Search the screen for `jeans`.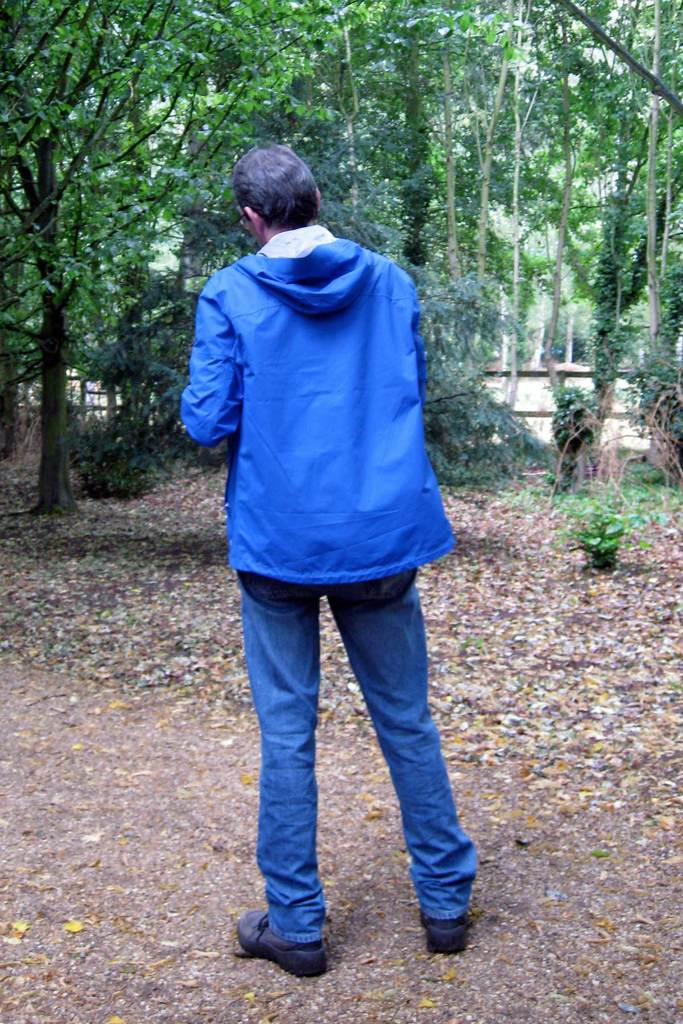
Found at x1=236, y1=561, x2=473, y2=945.
